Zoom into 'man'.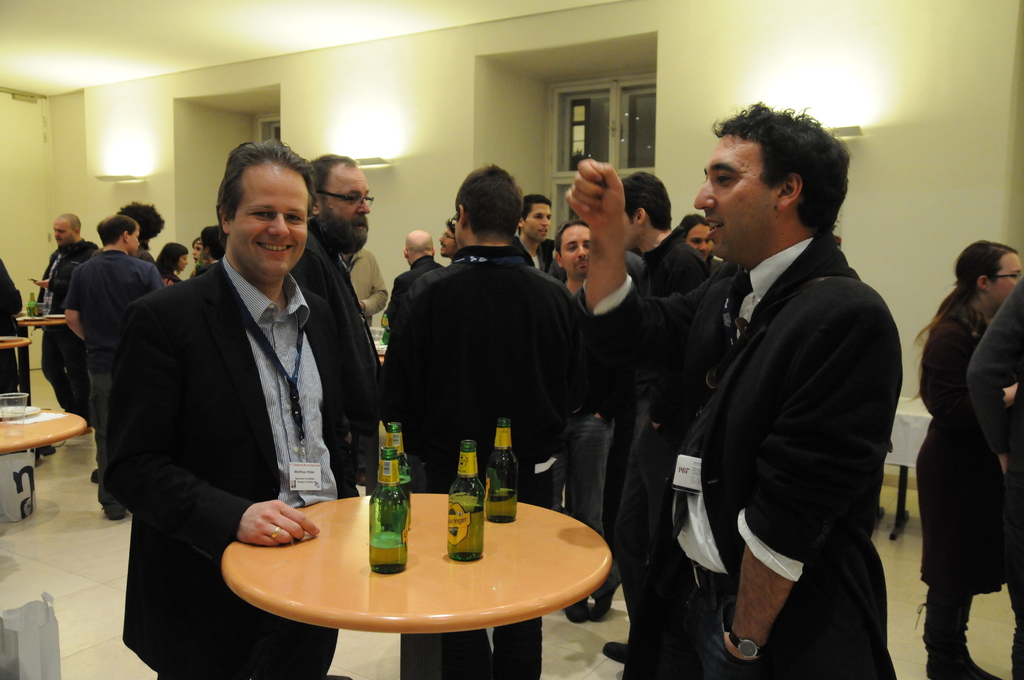
Zoom target: 542/222/602/621.
